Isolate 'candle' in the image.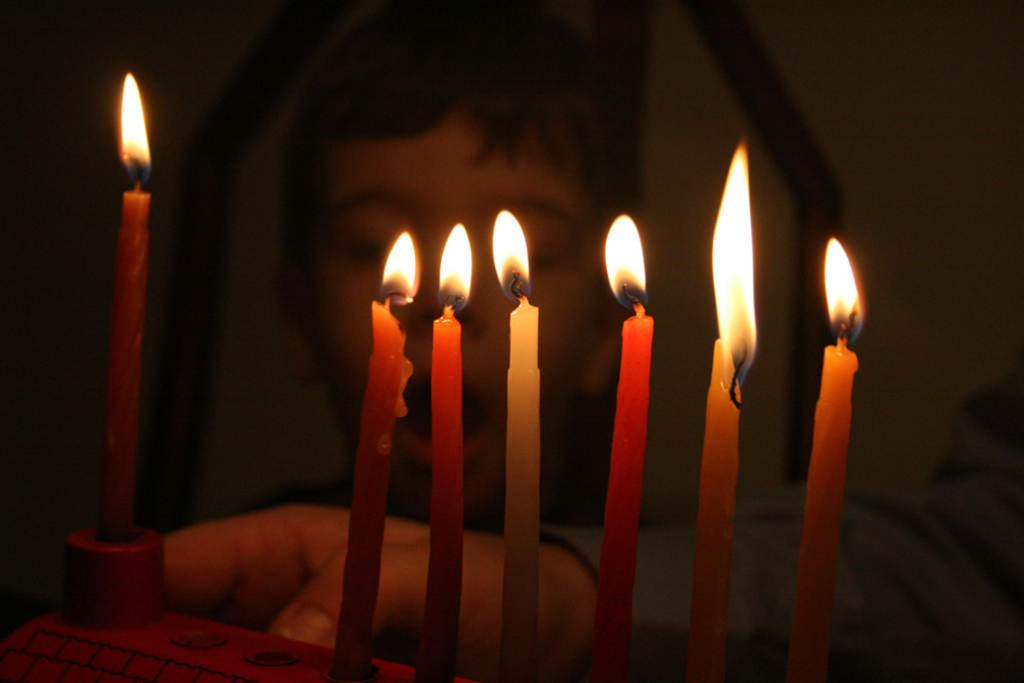
Isolated region: x1=486 y1=212 x2=534 y2=682.
